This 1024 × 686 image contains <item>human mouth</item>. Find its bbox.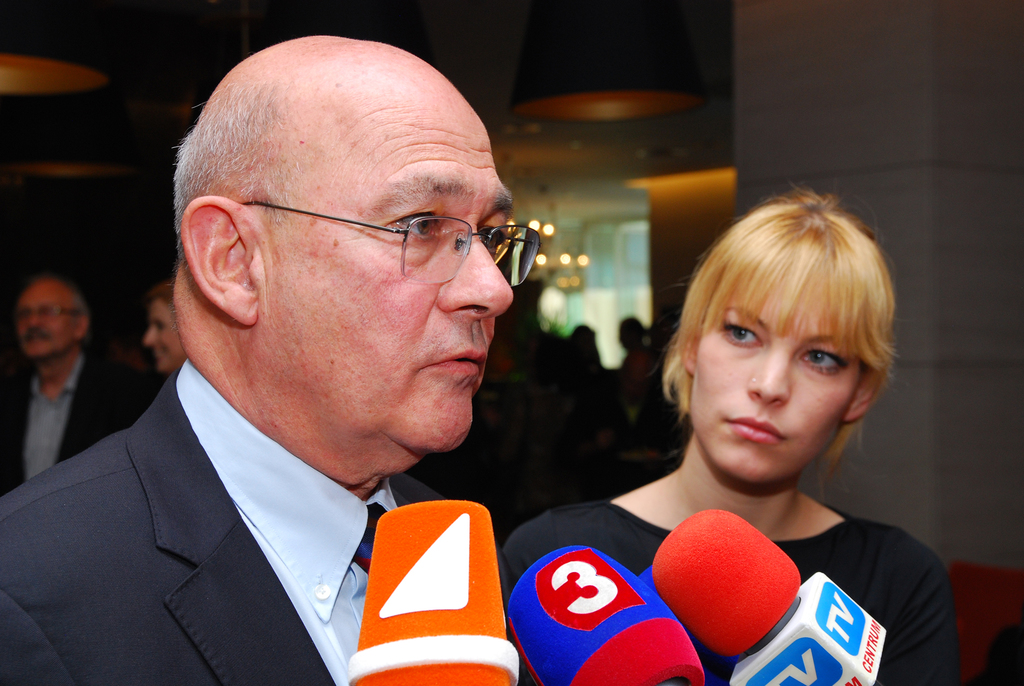
420/345/489/385.
